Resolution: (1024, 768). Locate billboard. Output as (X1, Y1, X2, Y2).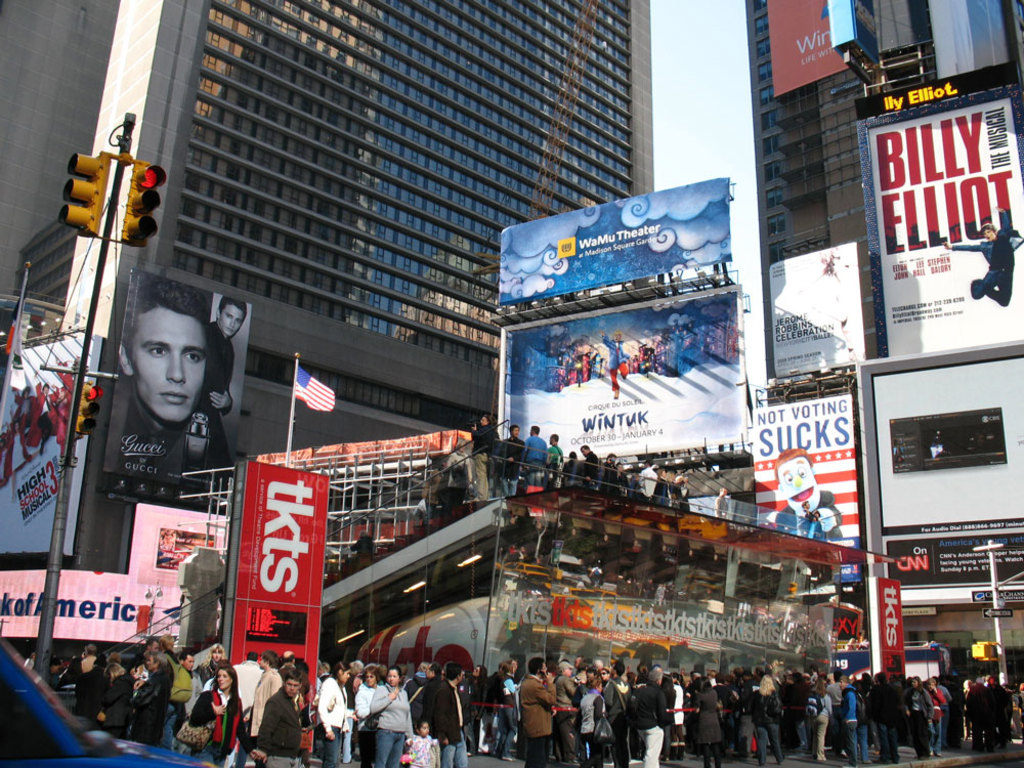
(493, 186, 750, 338).
